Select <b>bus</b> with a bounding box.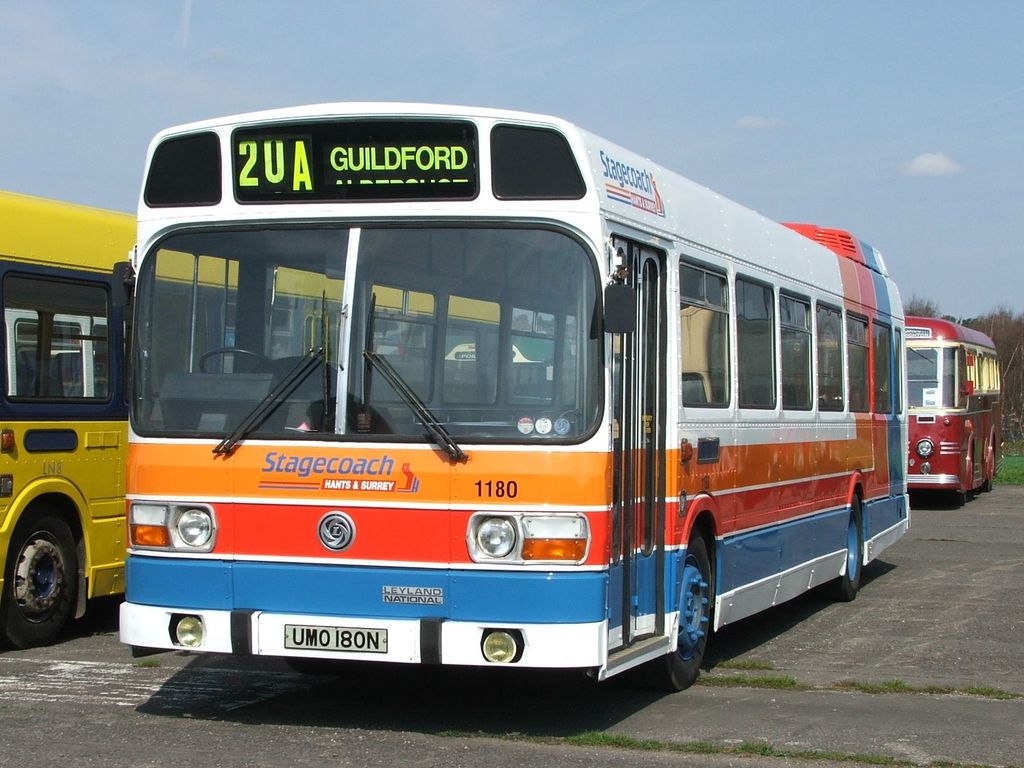
rect(902, 315, 1005, 509).
